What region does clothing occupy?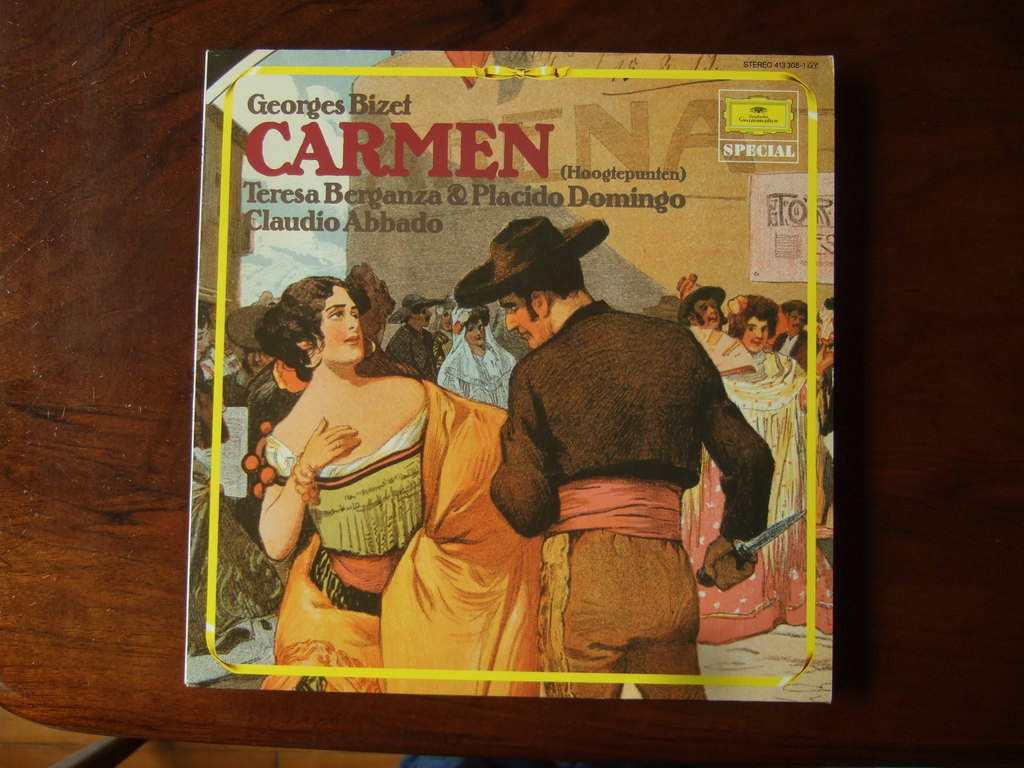
rect(435, 332, 504, 410).
